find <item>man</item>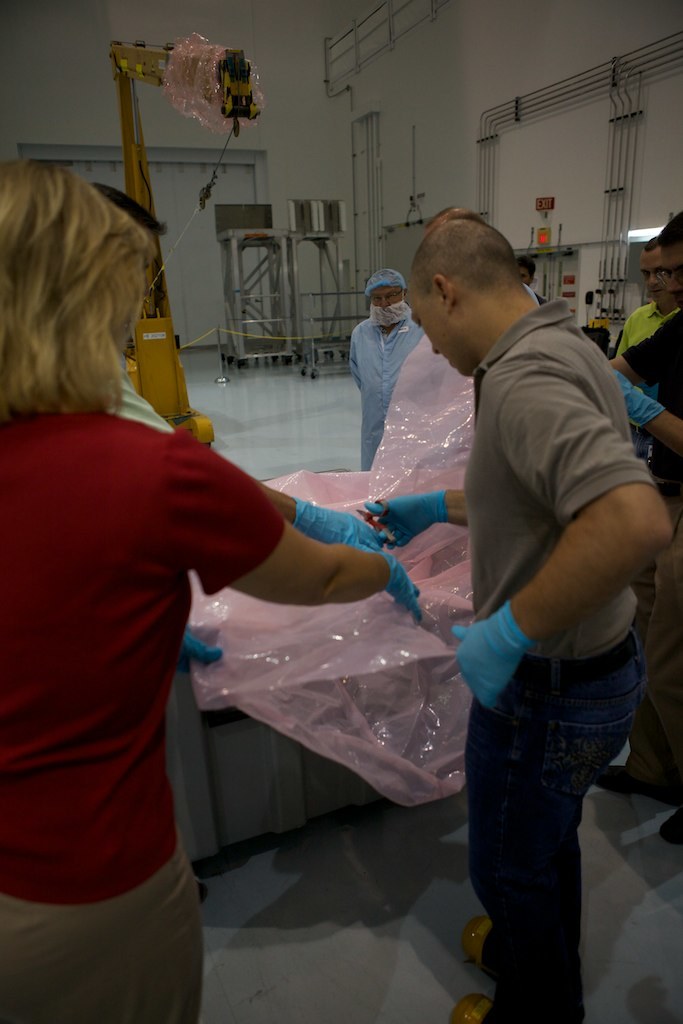
BBox(609, 242, 682, 393)
